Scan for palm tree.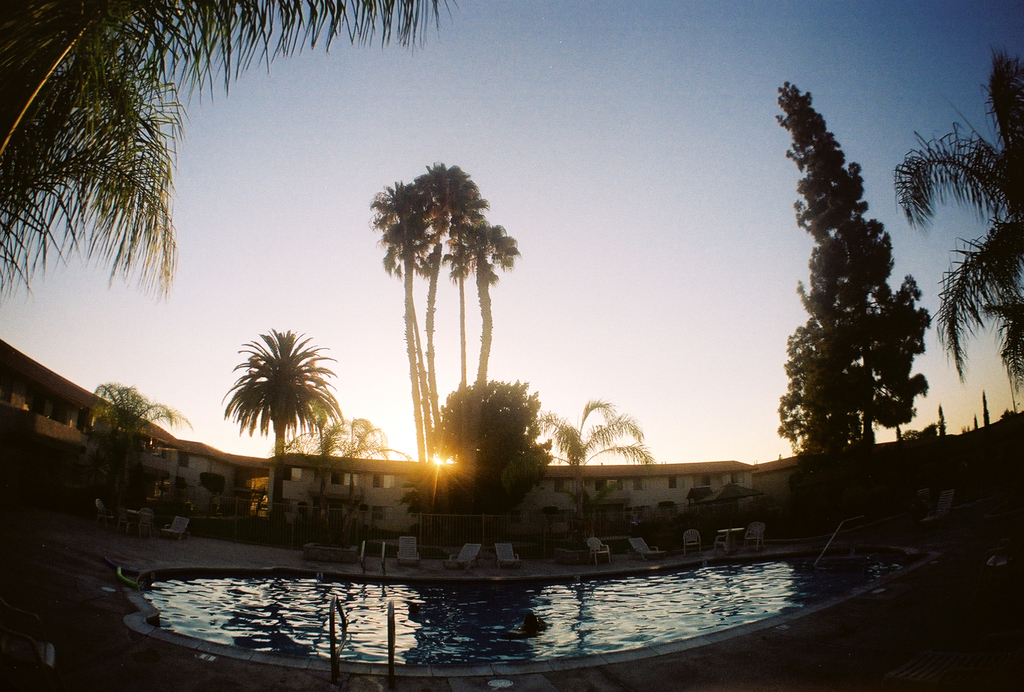
Scan result: select_region(536, 391, 660, 514).
